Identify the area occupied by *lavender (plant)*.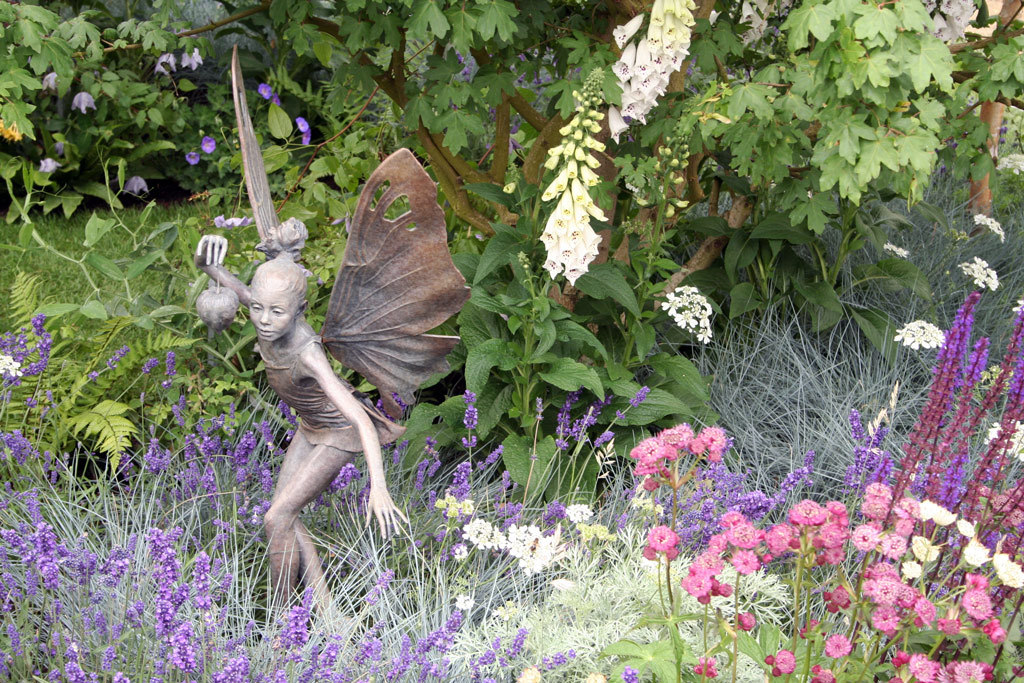
Area: select_region(762, 445, 828, 521).
